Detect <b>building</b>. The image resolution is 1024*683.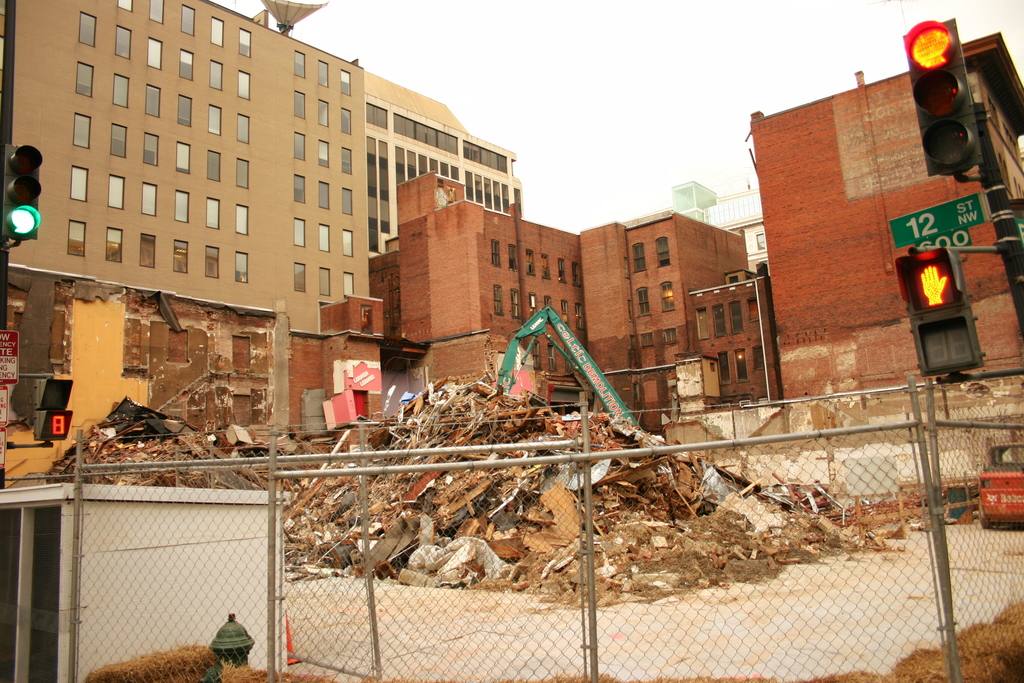
x1=689, y1=262, x2=788, y2=409.
